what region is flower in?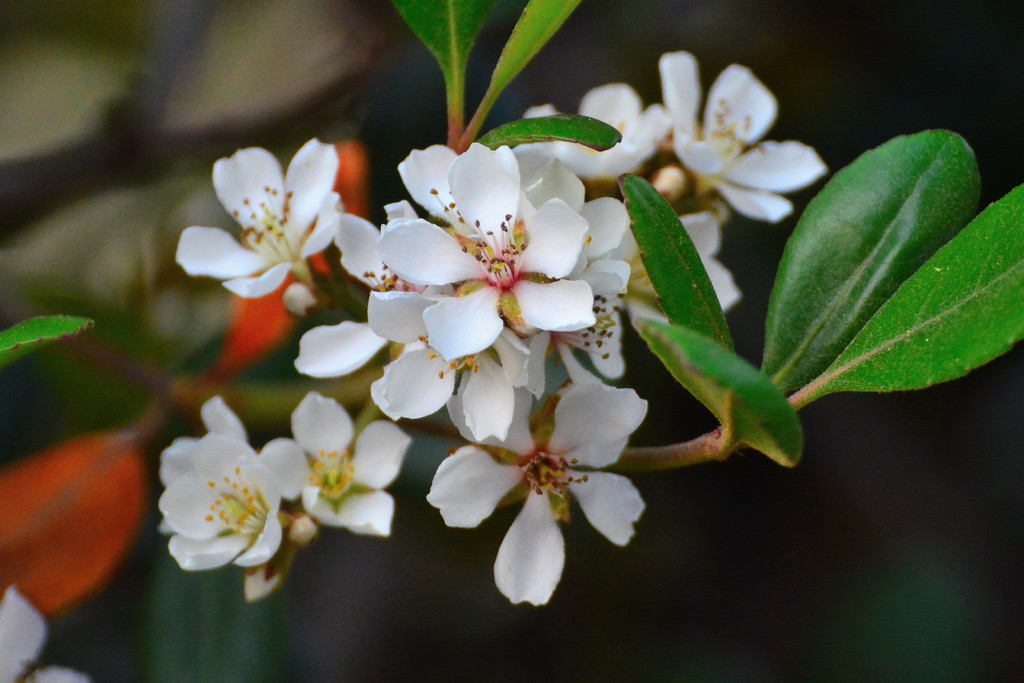
<bbox>380, 140, 597, 367</bbox>.
